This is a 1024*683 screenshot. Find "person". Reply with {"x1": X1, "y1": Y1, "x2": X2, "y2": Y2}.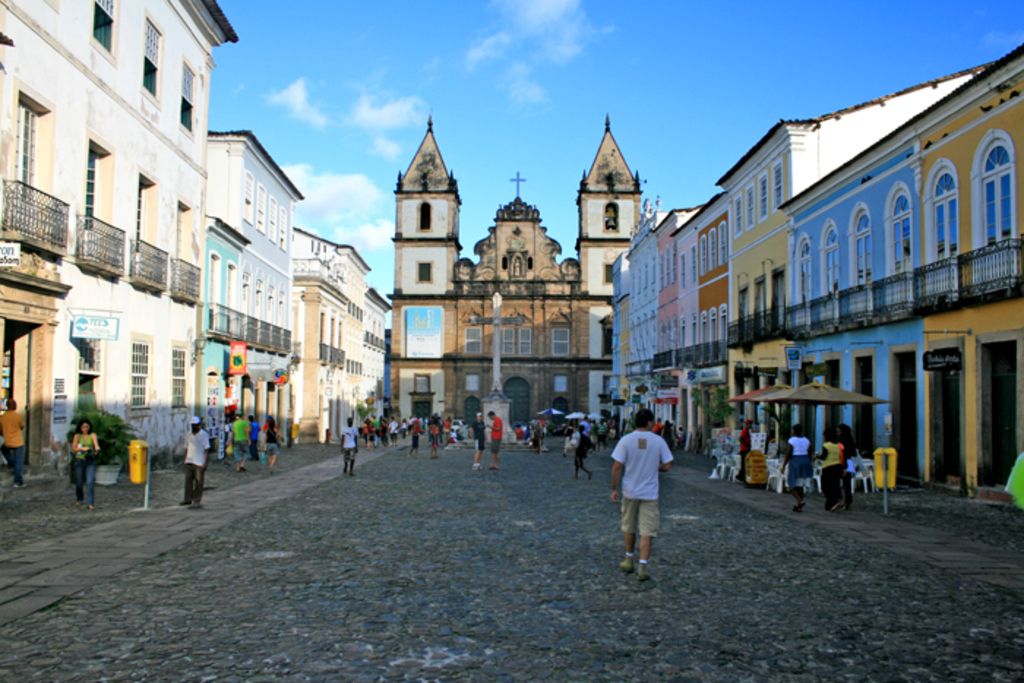
{"x1": 66, "y1": 418, "x2": 99, "y2": 512}.
